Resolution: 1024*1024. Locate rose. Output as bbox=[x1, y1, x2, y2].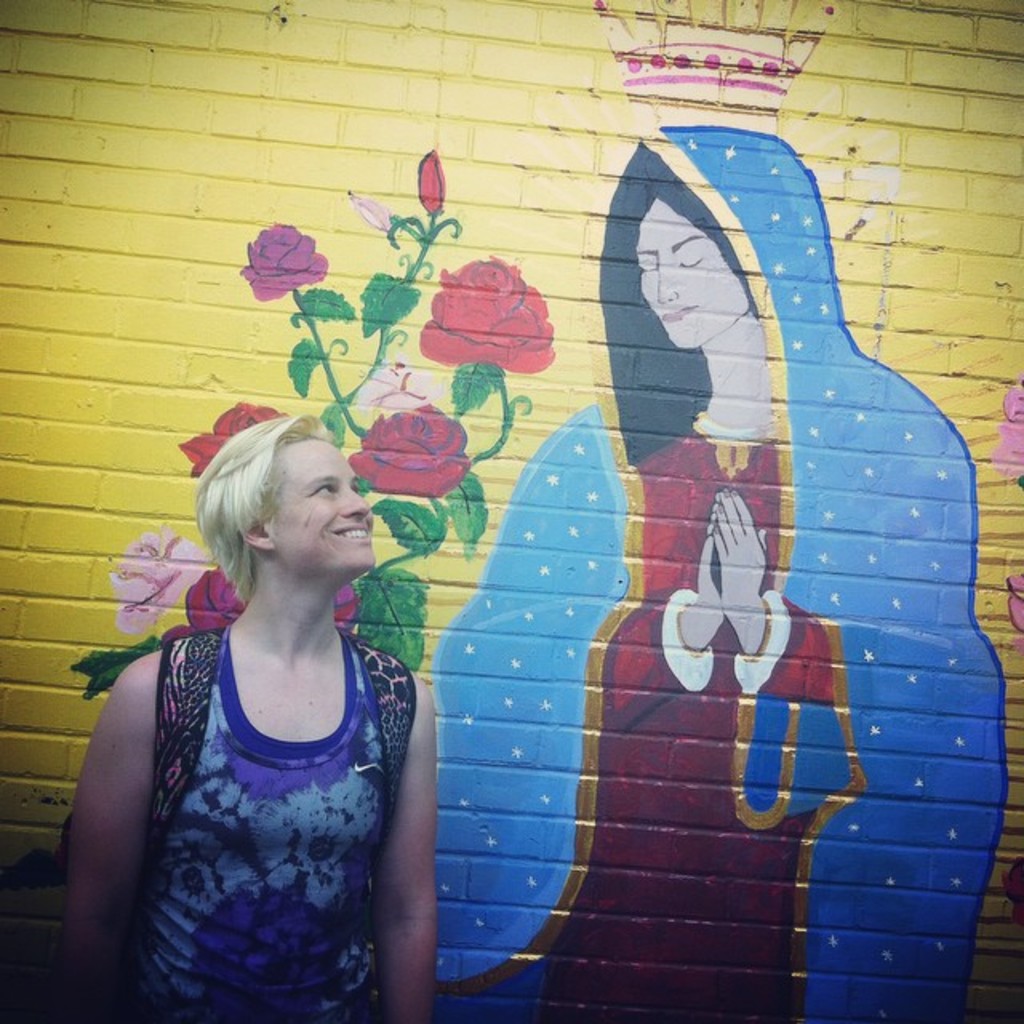
bbox=[168, 400, 277, 482].
